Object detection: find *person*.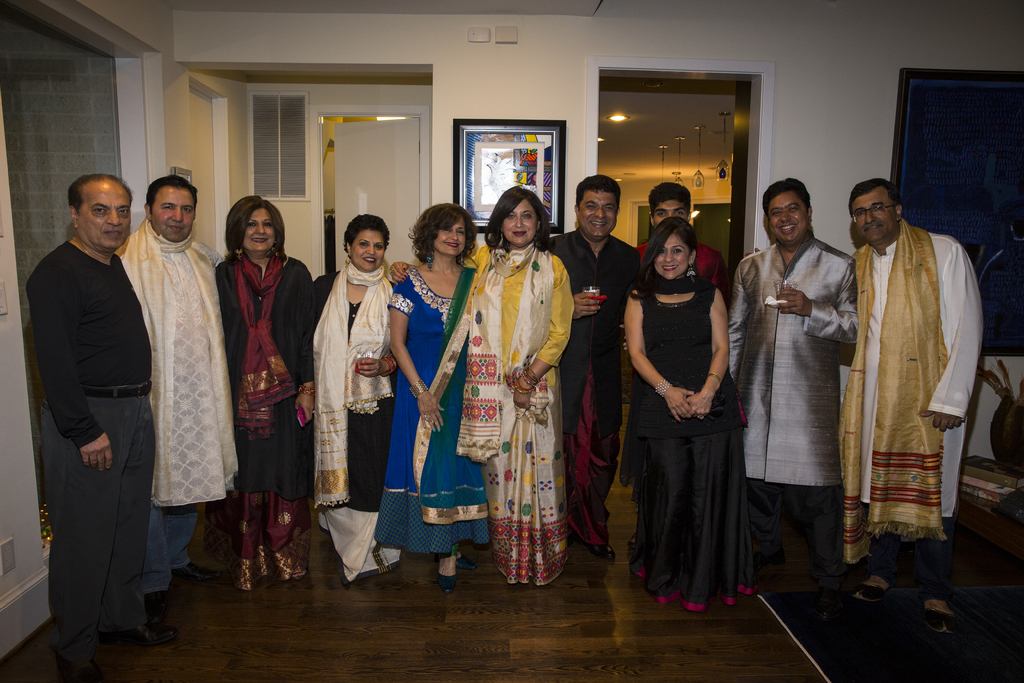
crop(633, 183, 732, 299).
